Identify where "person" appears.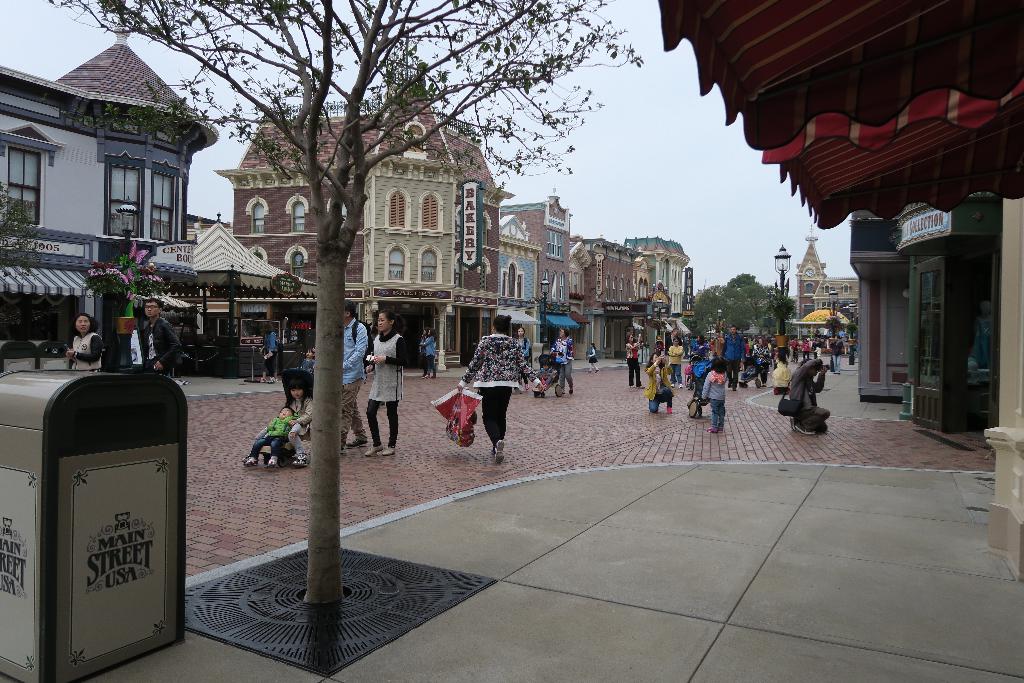
Appears at <bbox>243, 407, 301, 467</bbox>.
